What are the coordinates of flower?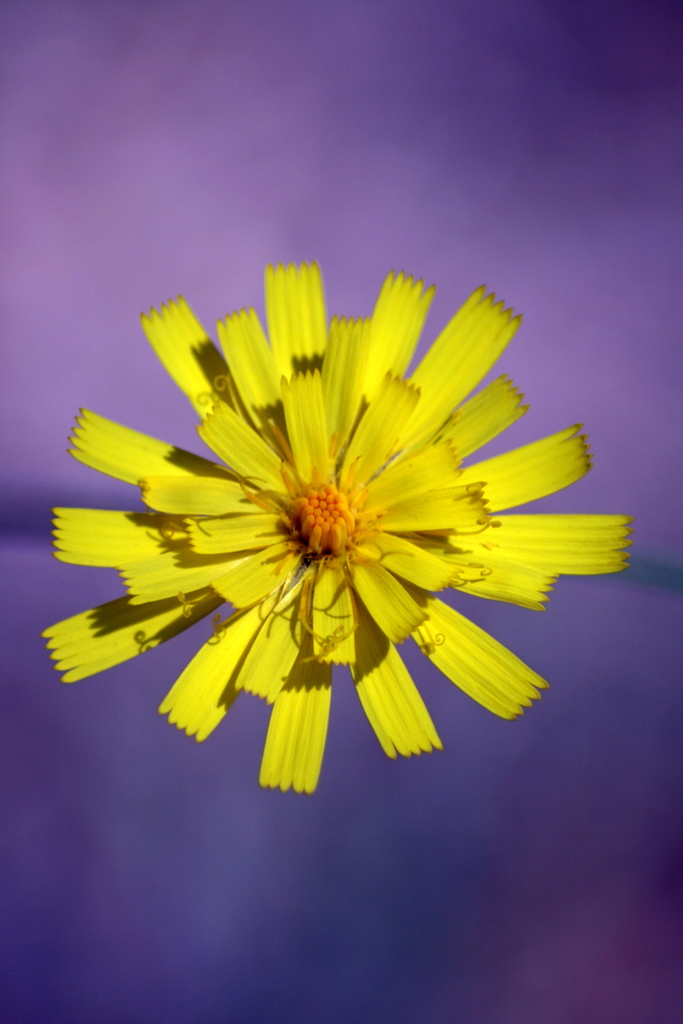
[left=40, top=252, right=632, bottom=795].
